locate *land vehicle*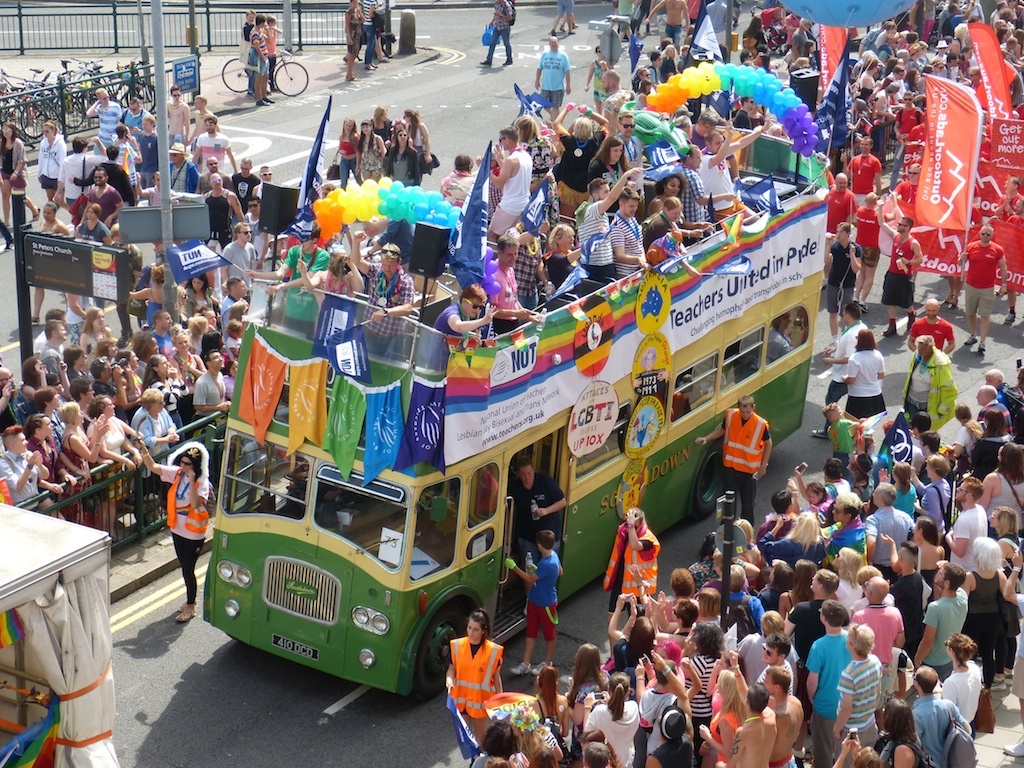
rect(200, 160, 831, 706)
